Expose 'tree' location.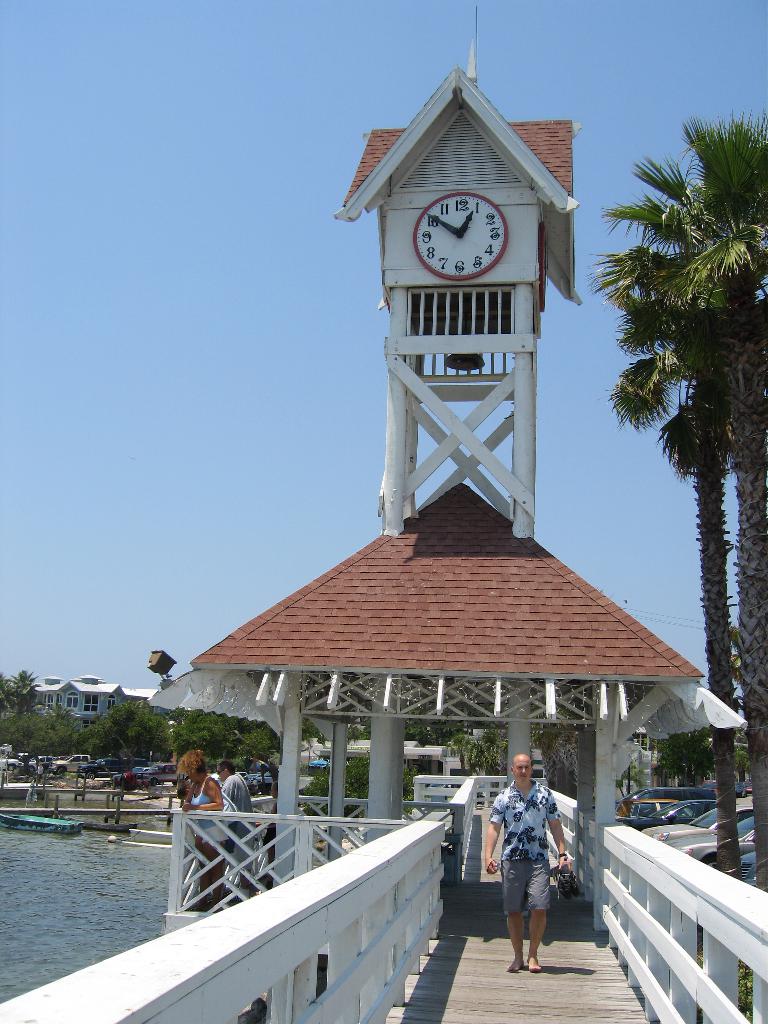
Exposed at {"left": 301, "top": 756, "right": 422, "bottom": 816}.
